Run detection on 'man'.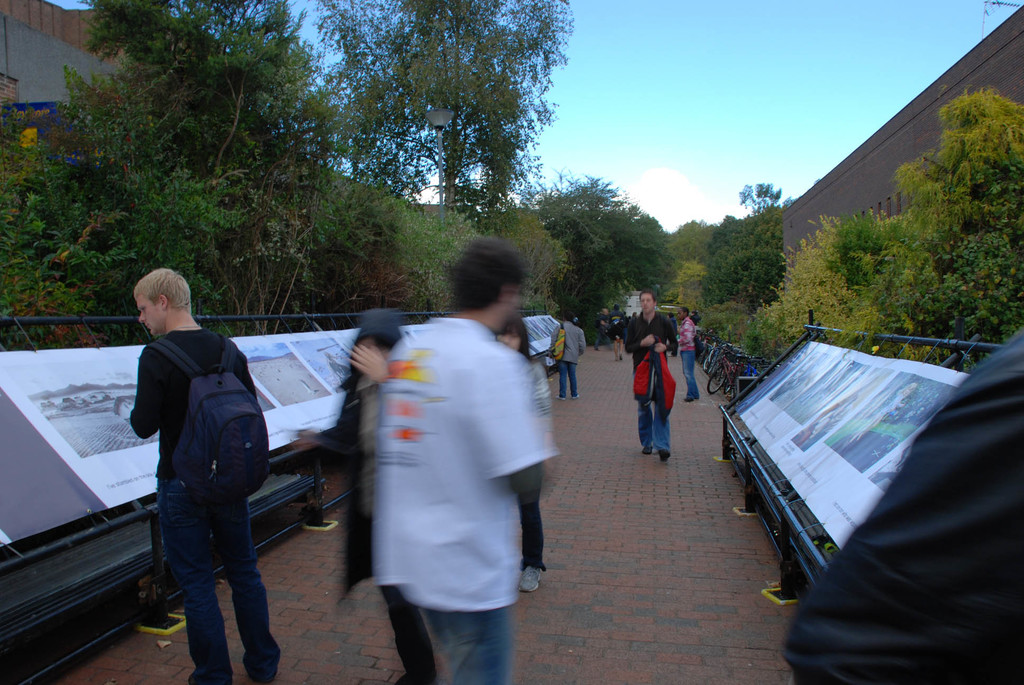
Result: [left=372, top=240, right=557, bottom=684].
